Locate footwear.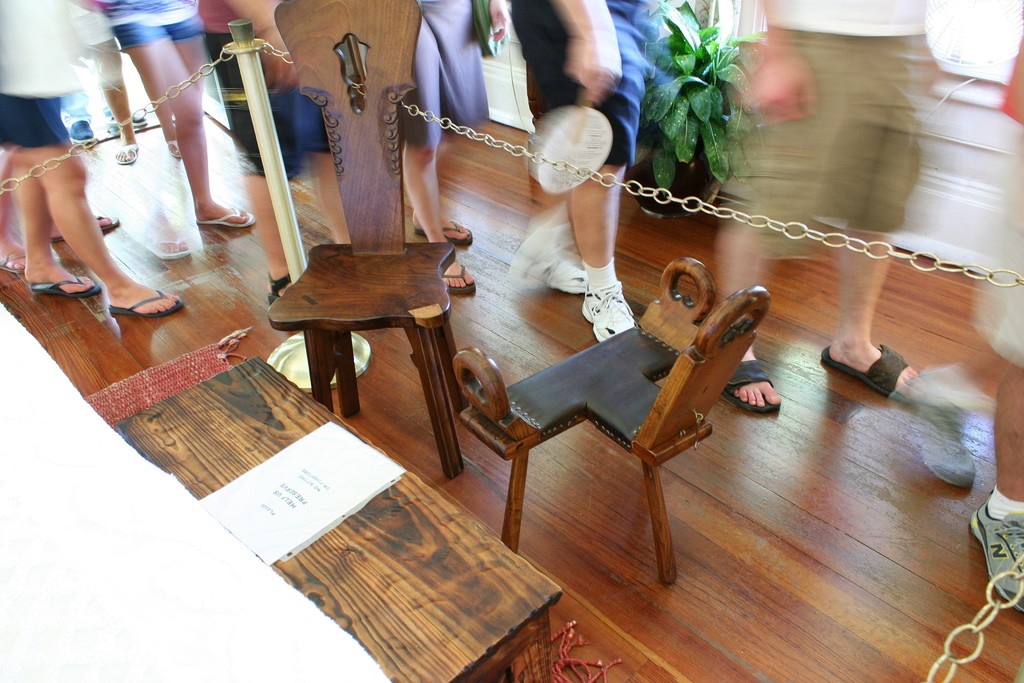
Bounding box: rect(721, 357, 783, 415).
